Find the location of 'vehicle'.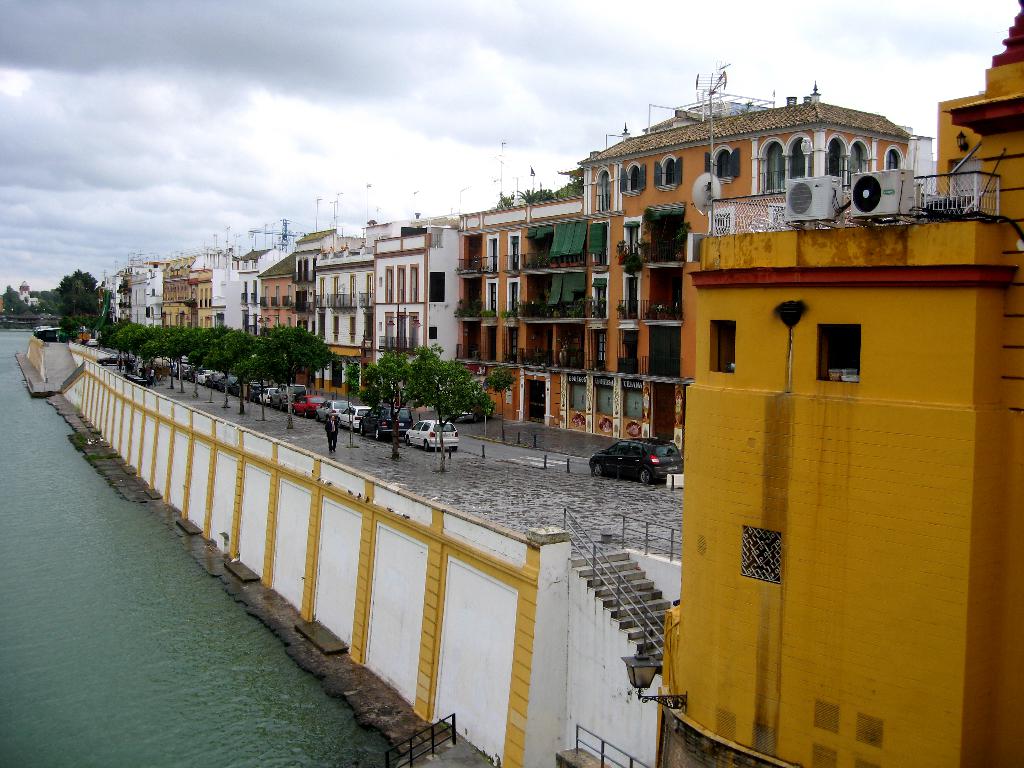
Location: 213,376,246,395.
